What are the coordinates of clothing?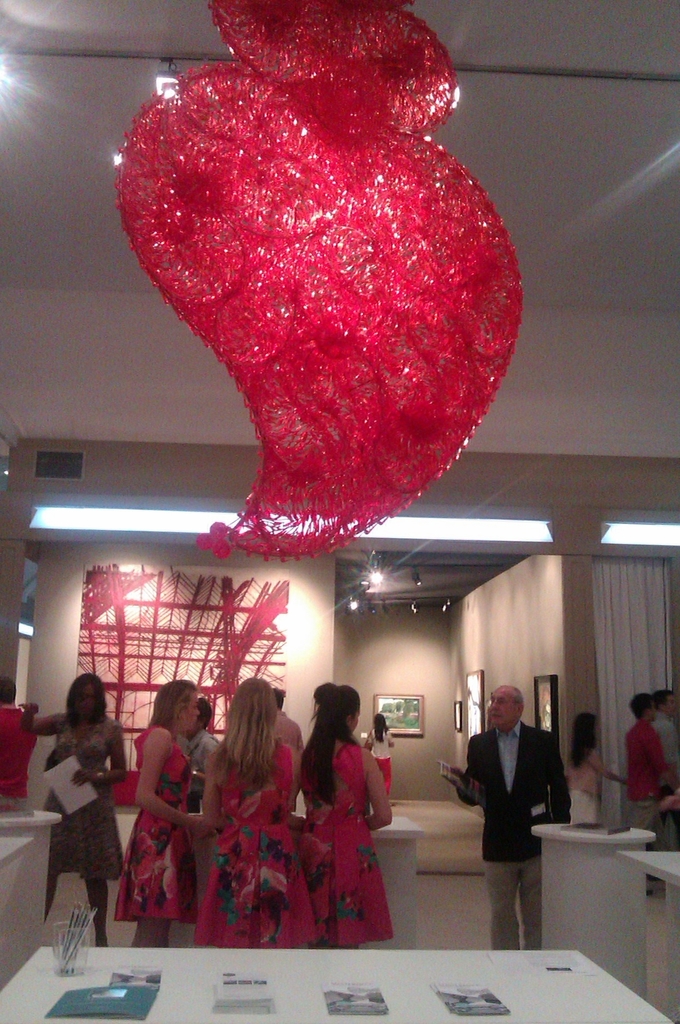
[0, 705, 35, 812].
